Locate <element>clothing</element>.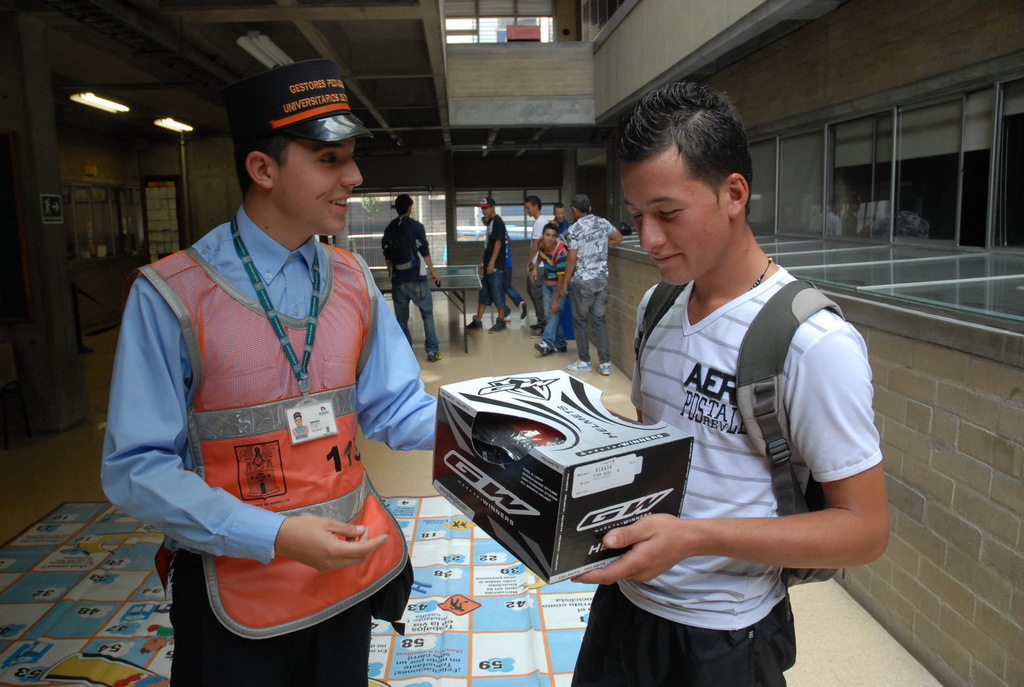
Bounding box: (x1=525, y1=214, x2=557, y2=330).
